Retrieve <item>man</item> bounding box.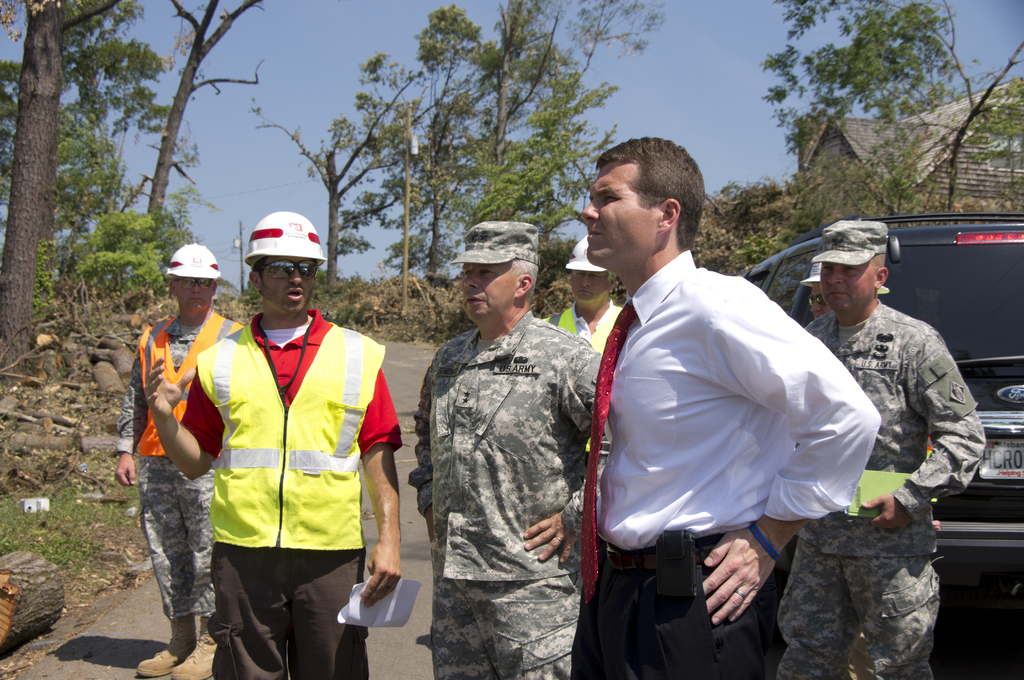
Bounding box: BBox(141, 214, 402, 676).
